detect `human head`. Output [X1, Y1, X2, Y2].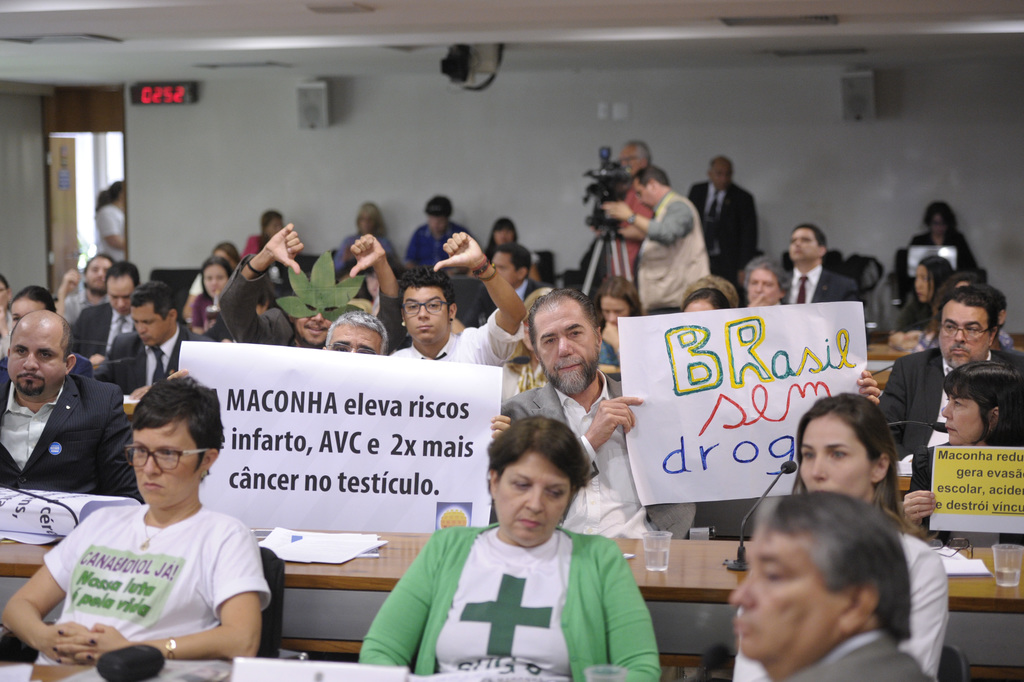
[127, 376, 222, 505].
